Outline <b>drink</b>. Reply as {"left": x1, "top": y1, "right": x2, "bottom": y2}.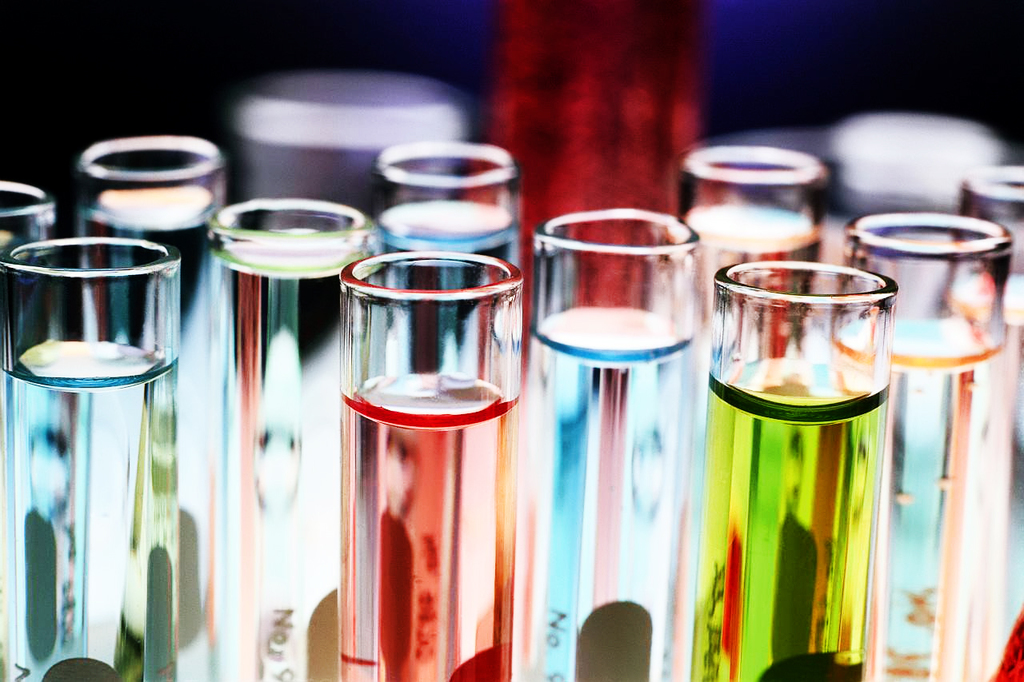
{"left": 698, "top": 225, "right": 906, "bottom": 676}.
